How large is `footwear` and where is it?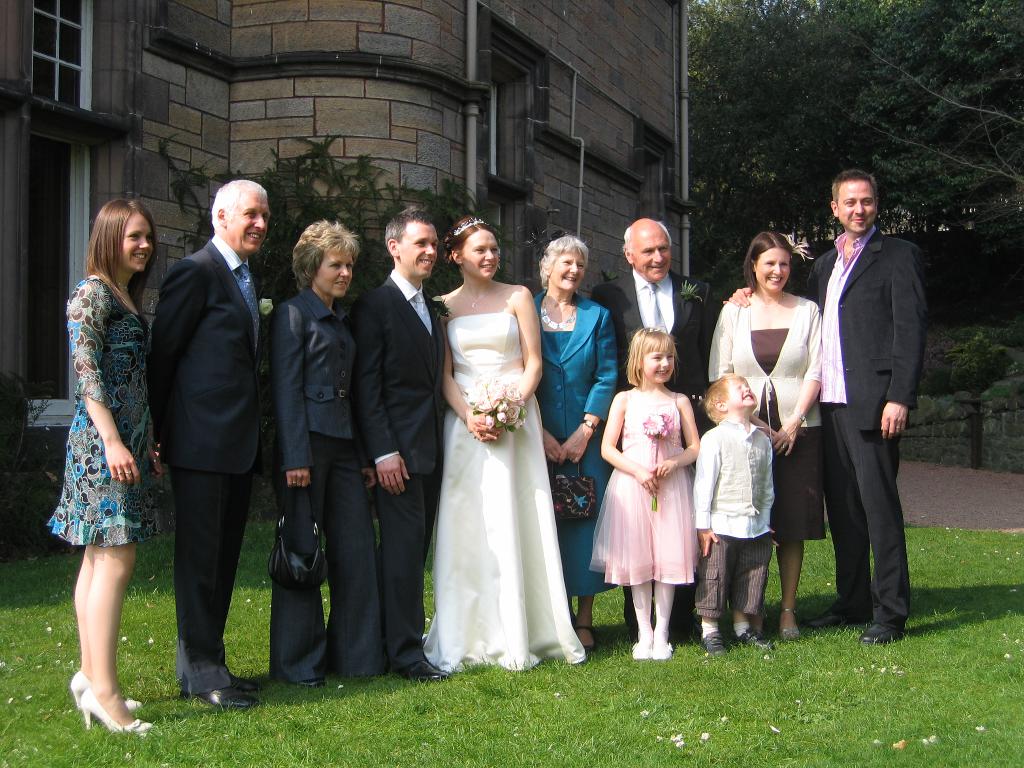
Bounding box: rect(231, 676, 266, 695).
